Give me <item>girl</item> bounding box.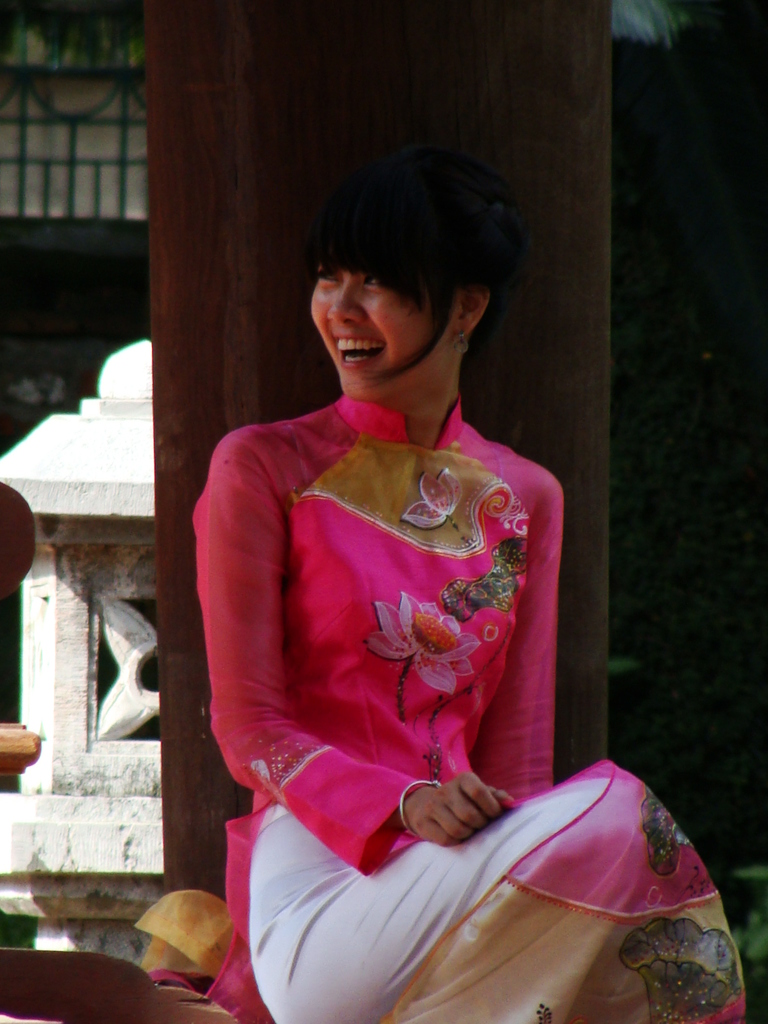
BBox(191, 161, 747, 1023).
